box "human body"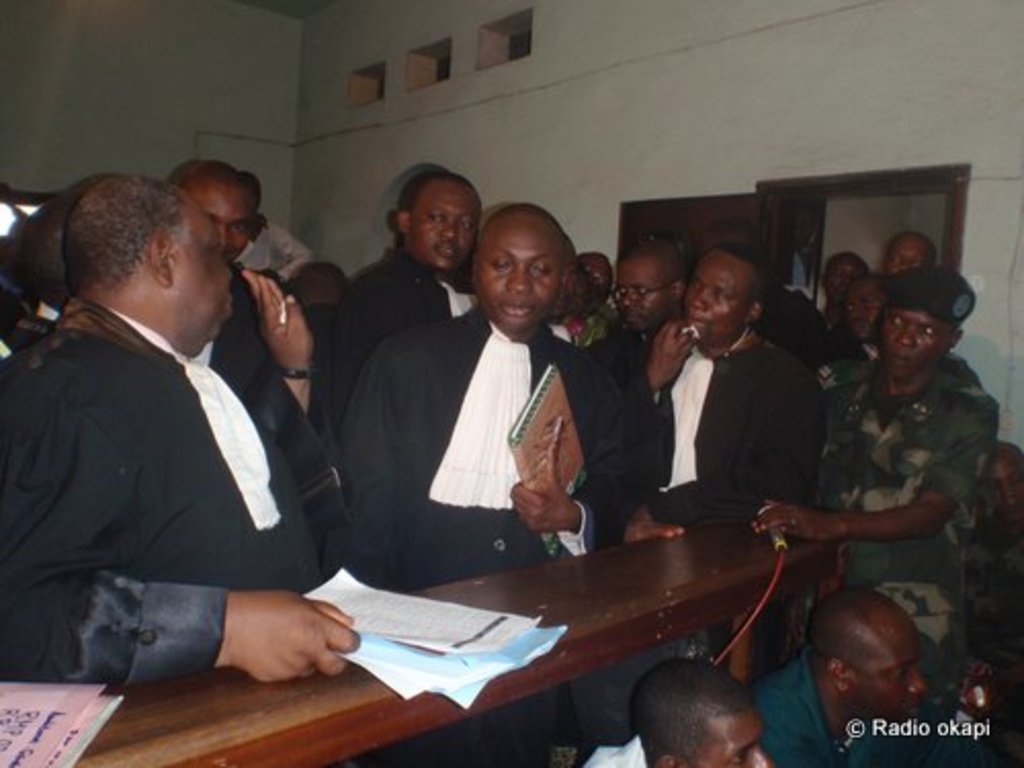
(651,360,805,516)
